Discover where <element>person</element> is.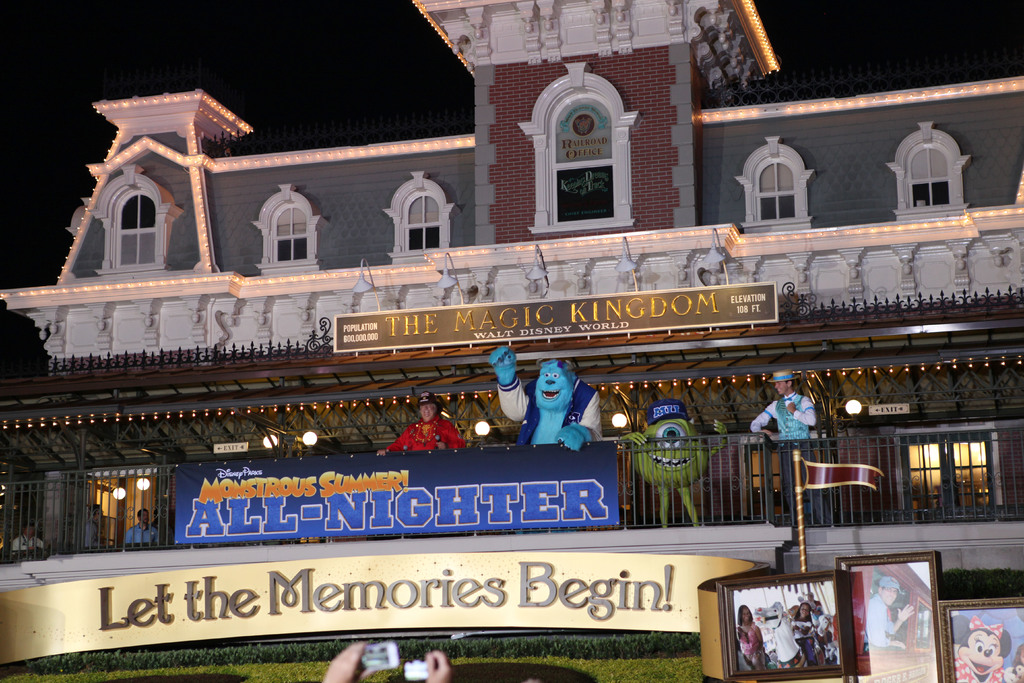
Discovered at BBox(867, 572, 918, 648).
